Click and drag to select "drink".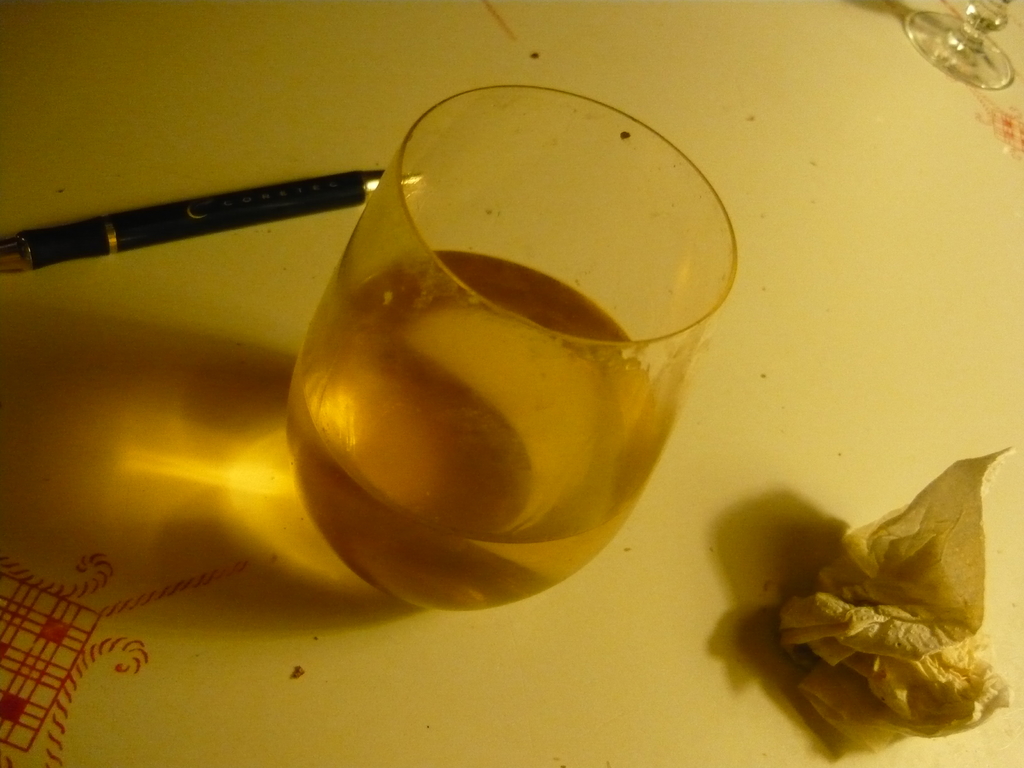
Selection: Rect(282, 258, 643, 611).
